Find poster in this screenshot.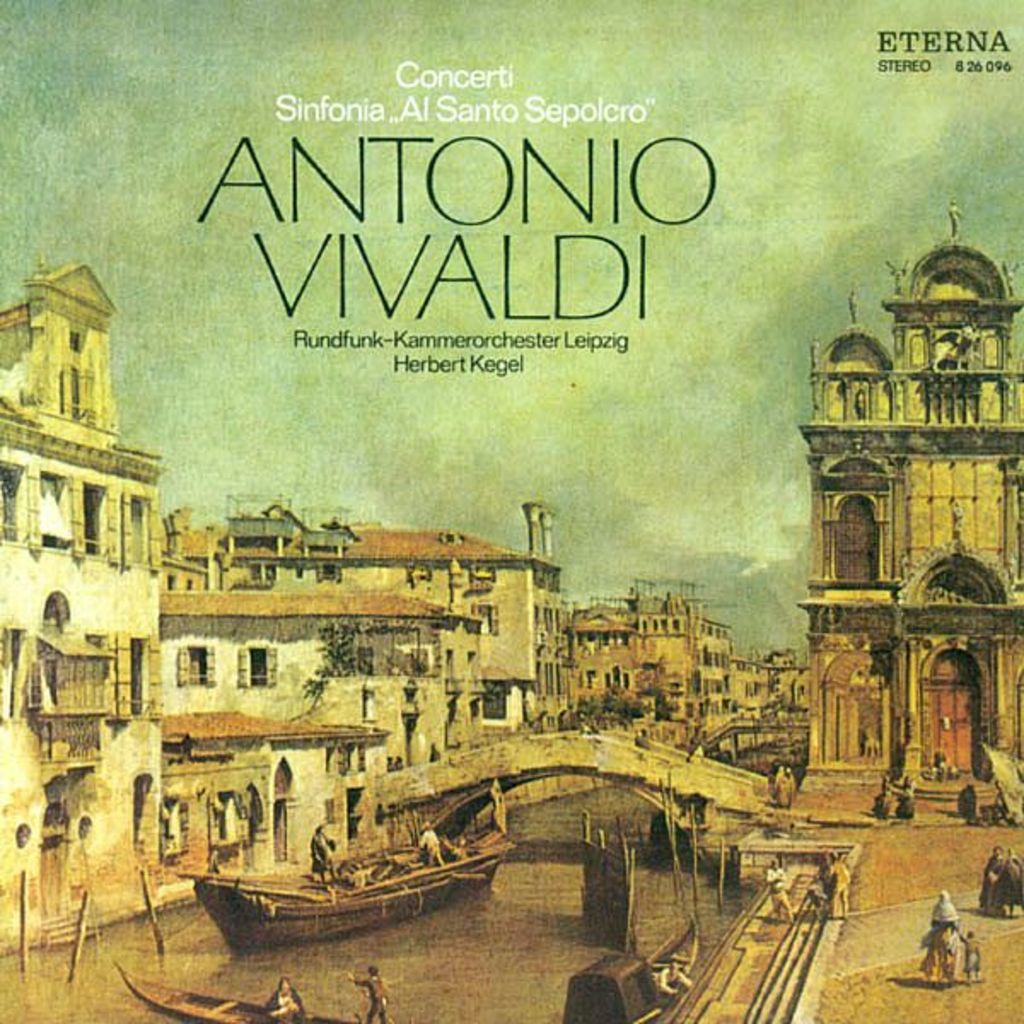
The bounding box for poster is detection(0, 0, 1022, 1022).
